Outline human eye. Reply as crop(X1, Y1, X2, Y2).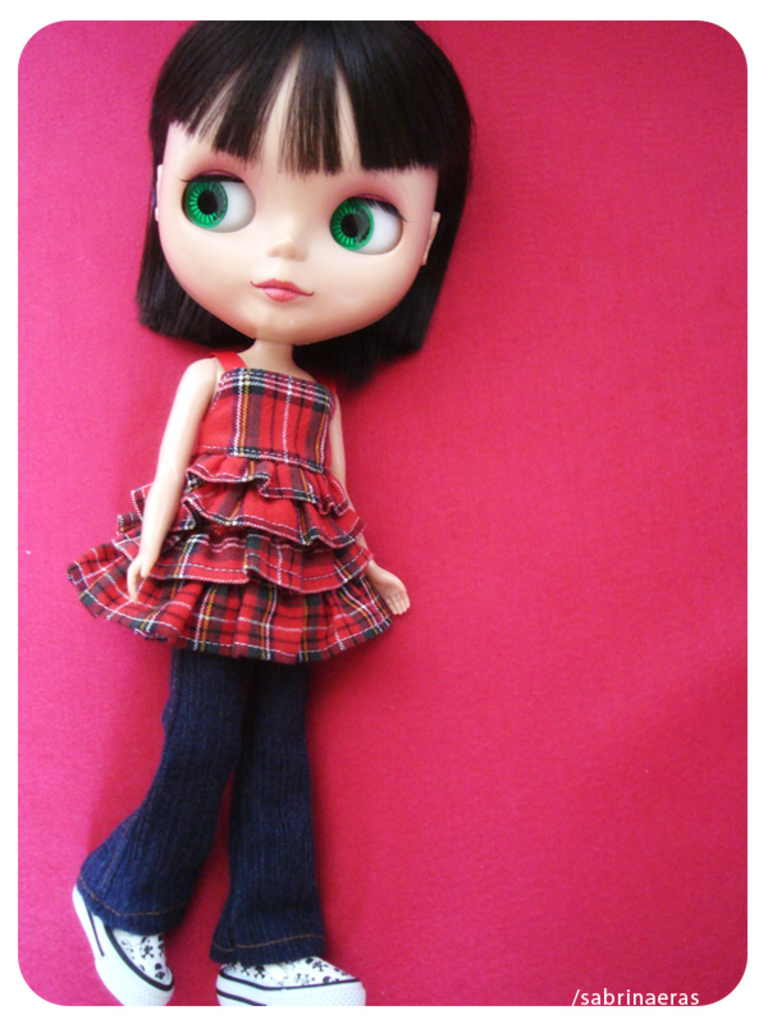
crop(306, 169, 413, 239).
